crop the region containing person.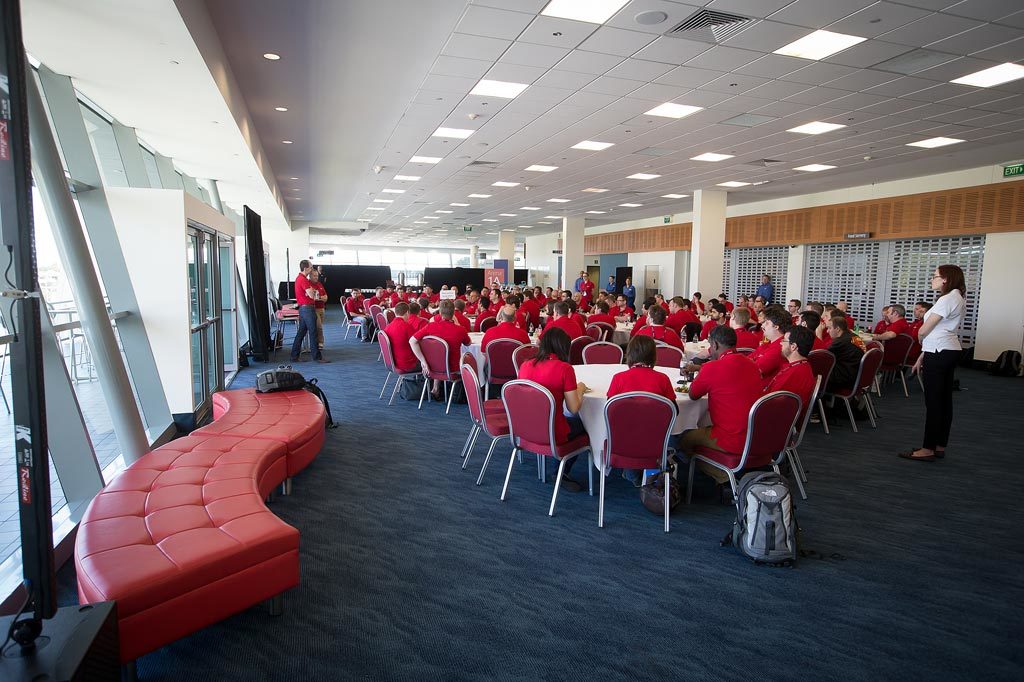
Crop region: box(549, 302, 605, 342).
